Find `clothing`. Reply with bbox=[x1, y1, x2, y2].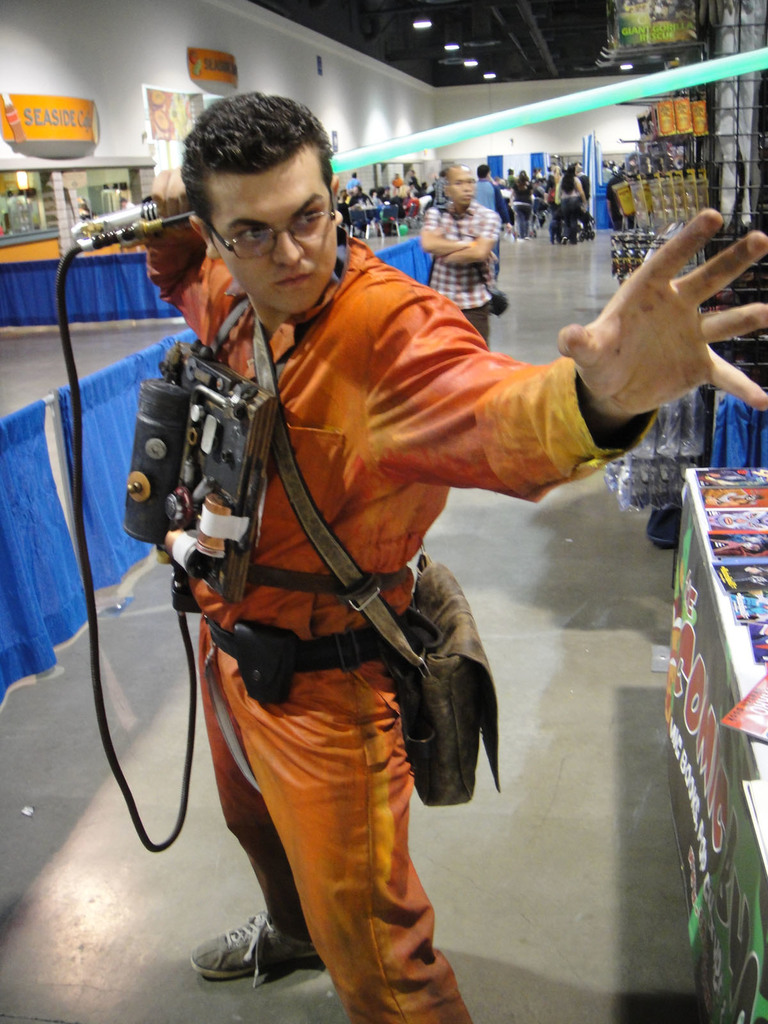
bbox=[346, 179, 361, 193].
